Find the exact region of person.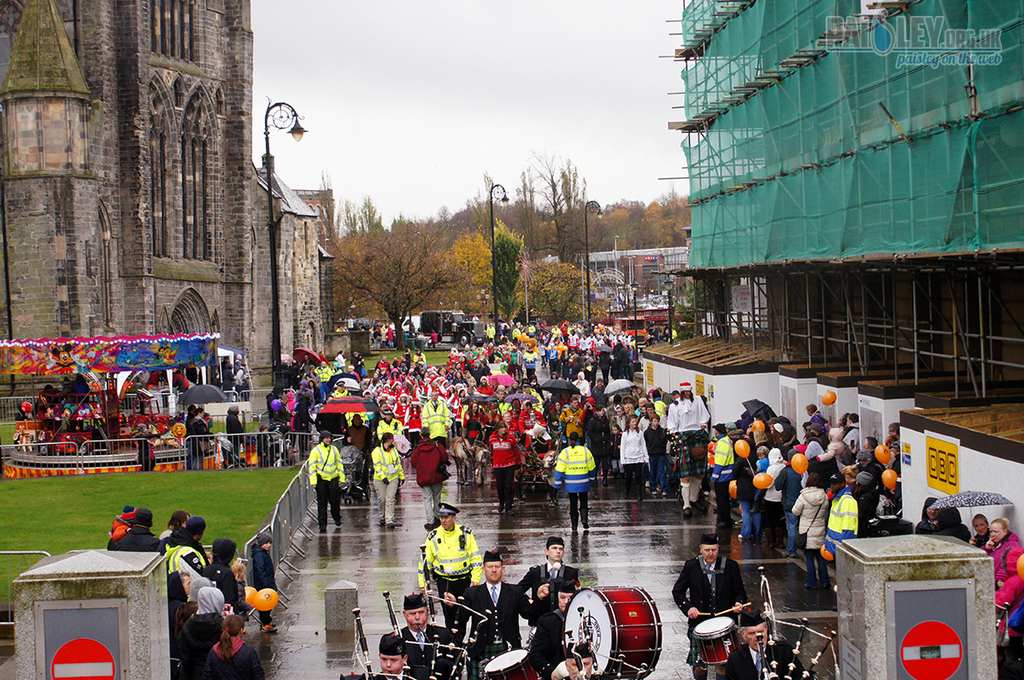
Exact region: bbox=(244, 530, 283, 632).
